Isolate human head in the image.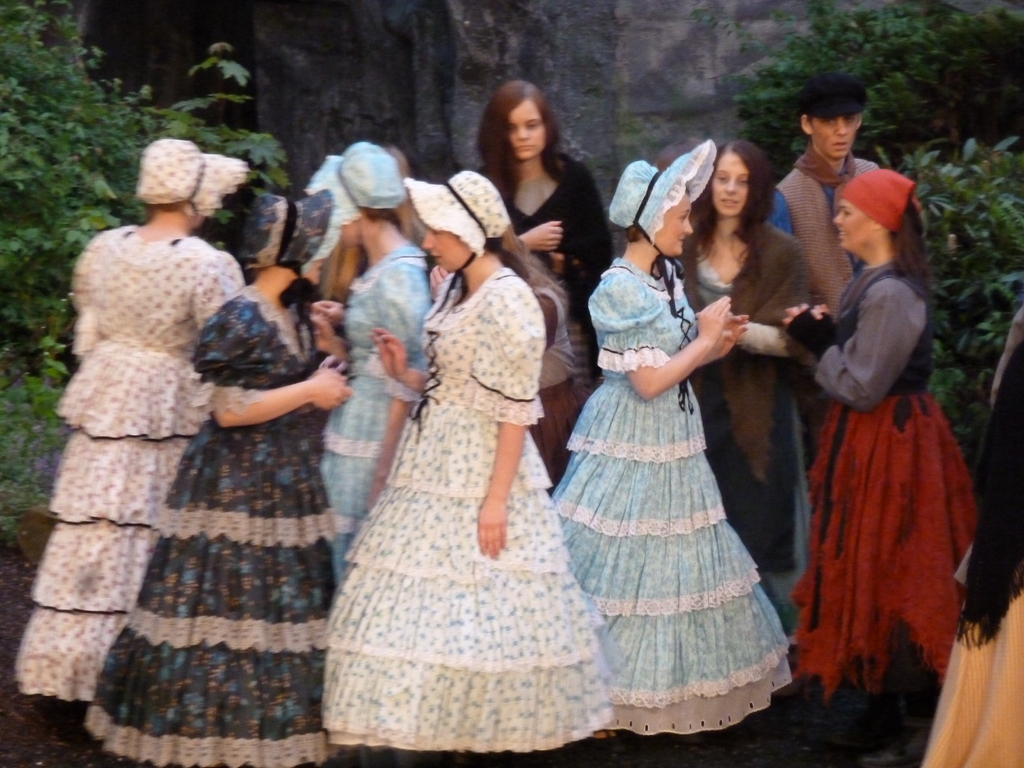
Isolated region: {"left": 401, "top": 167, "right": 509, "bottom": 278}.
